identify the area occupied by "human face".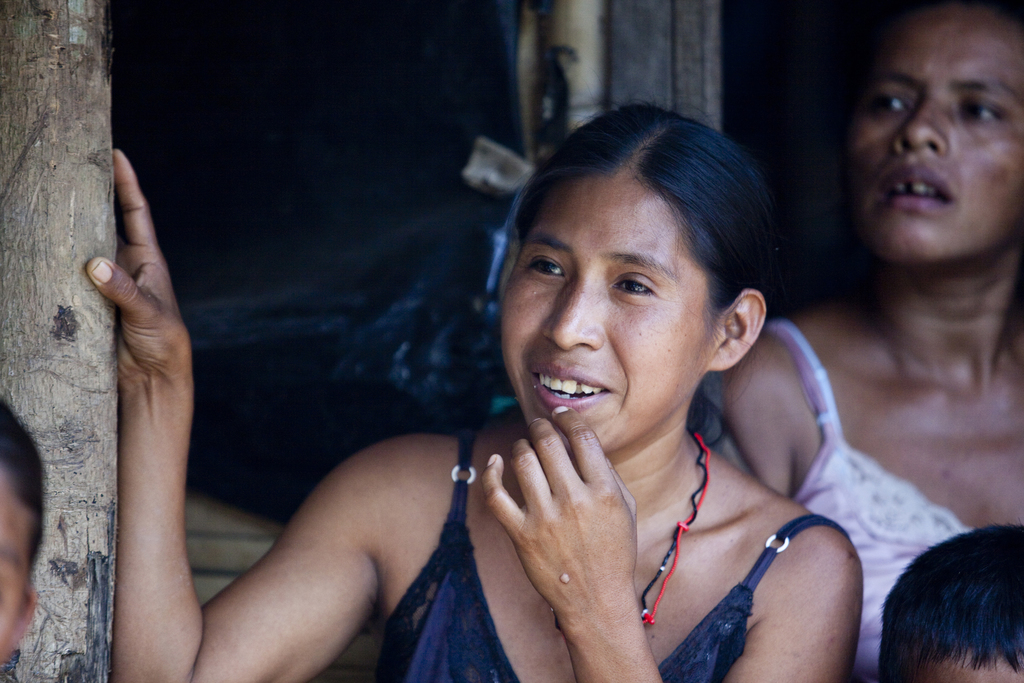
Area: box=[499, 182, 714, 454].
